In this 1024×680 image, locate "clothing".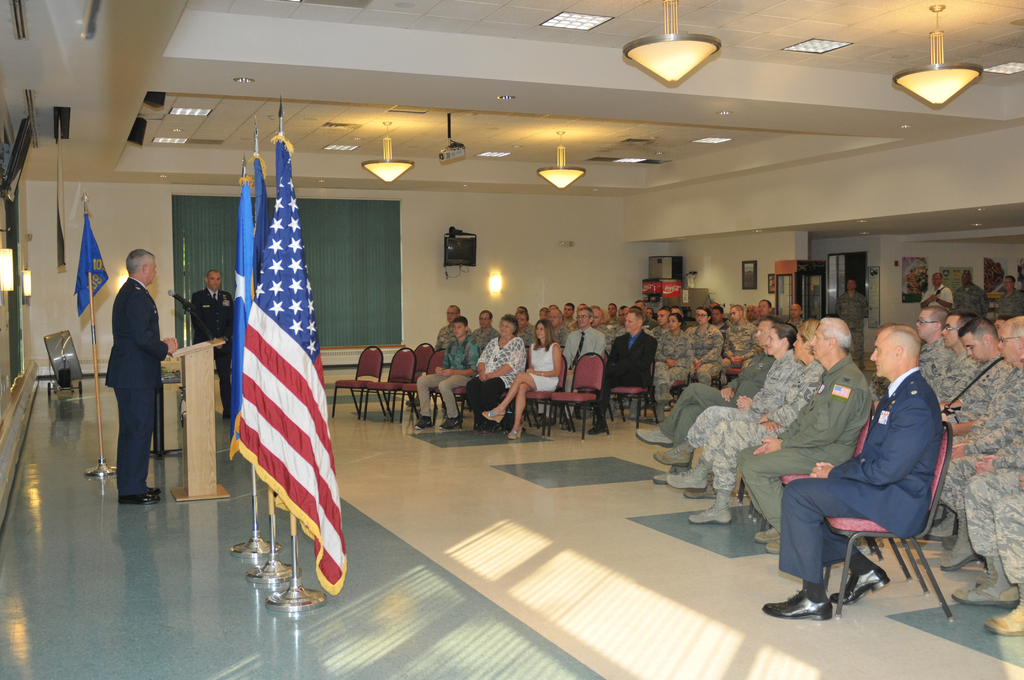
Bounding box: 190:288:239:410.
